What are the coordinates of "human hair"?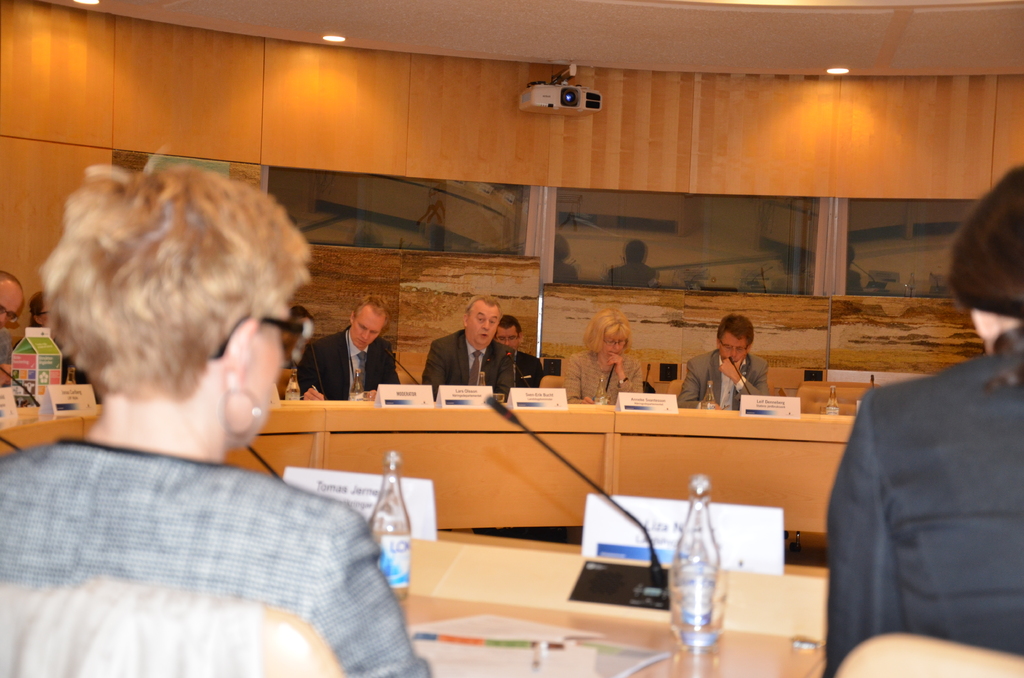
<region>354, 289, 387, 327</region>.
